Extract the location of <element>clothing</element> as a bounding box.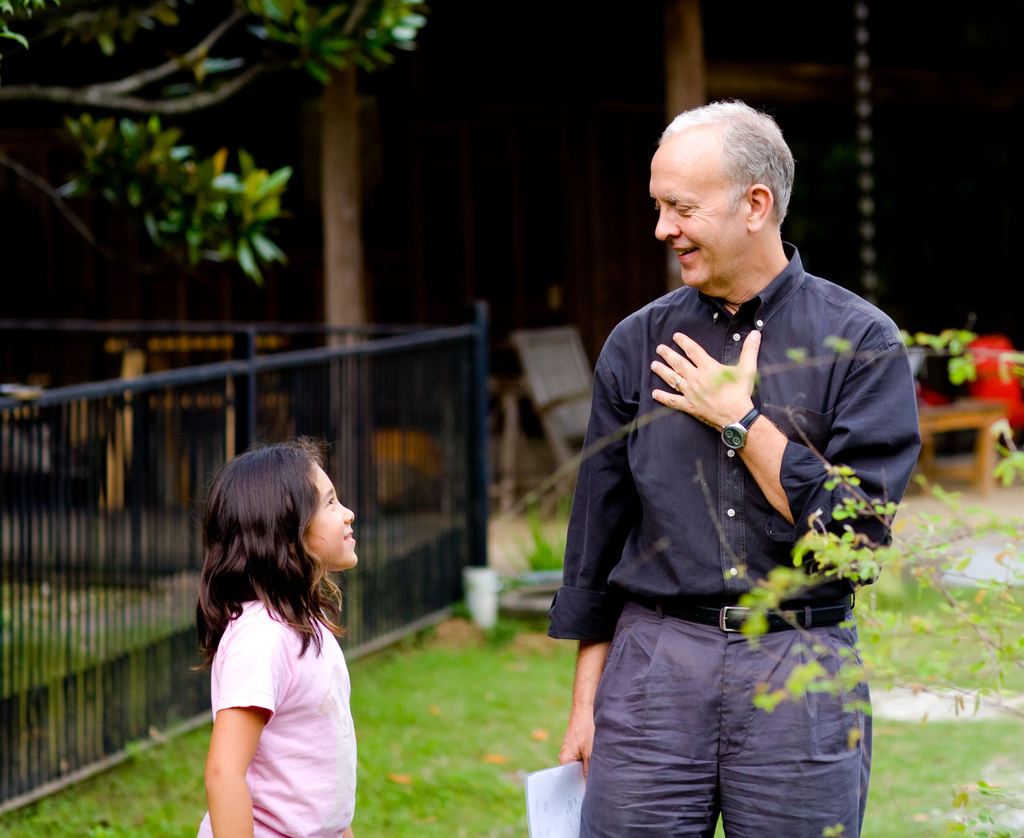
detection(196, 596, 354, 837).
